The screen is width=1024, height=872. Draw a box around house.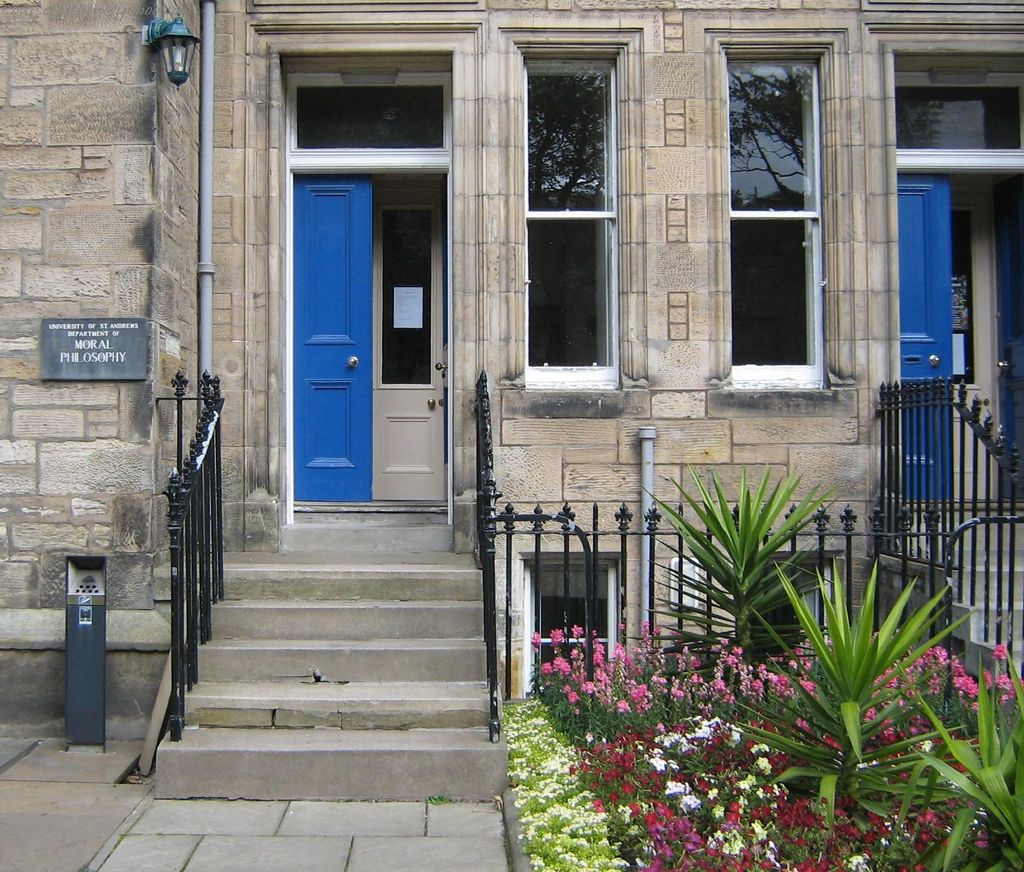
0 0 1023 736.
